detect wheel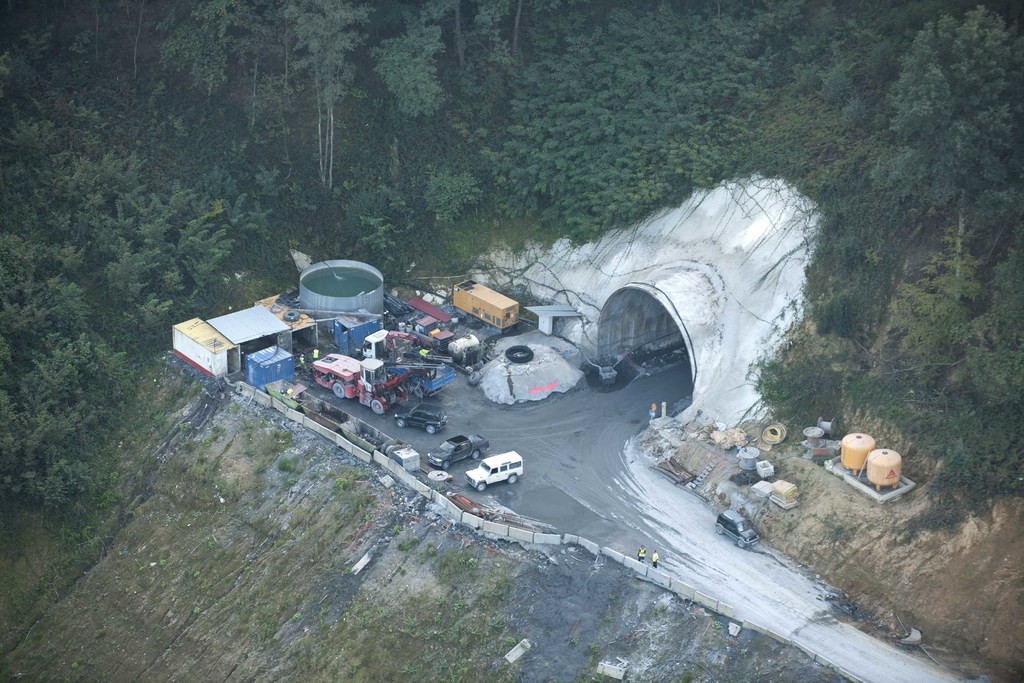
{"left": 471, "top": 450, "right": 482, "bottom": 458}
